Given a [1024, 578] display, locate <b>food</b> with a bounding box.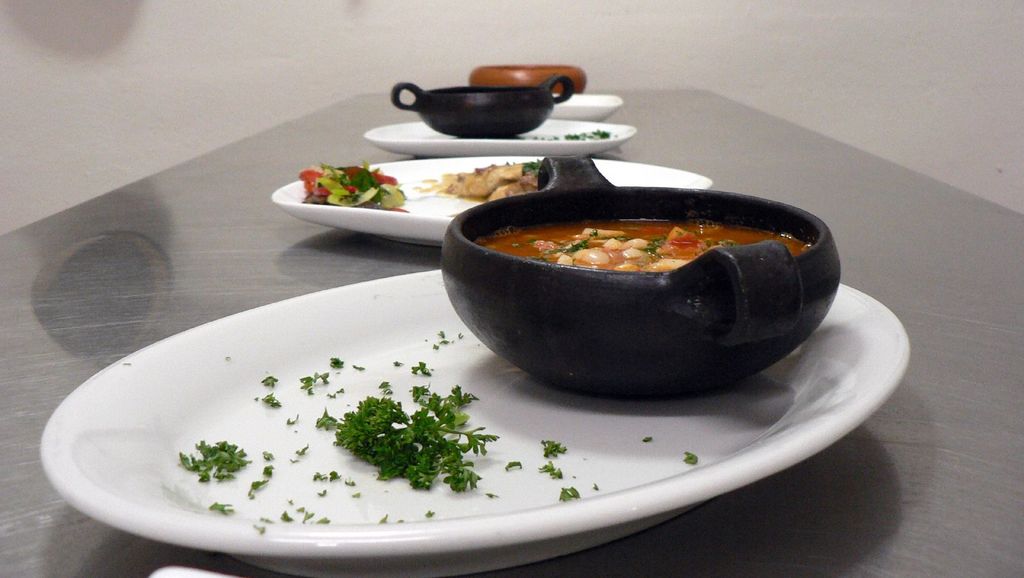
Located: {"left": 477, "top": 190, "right": 810, "bottom": 342}.
